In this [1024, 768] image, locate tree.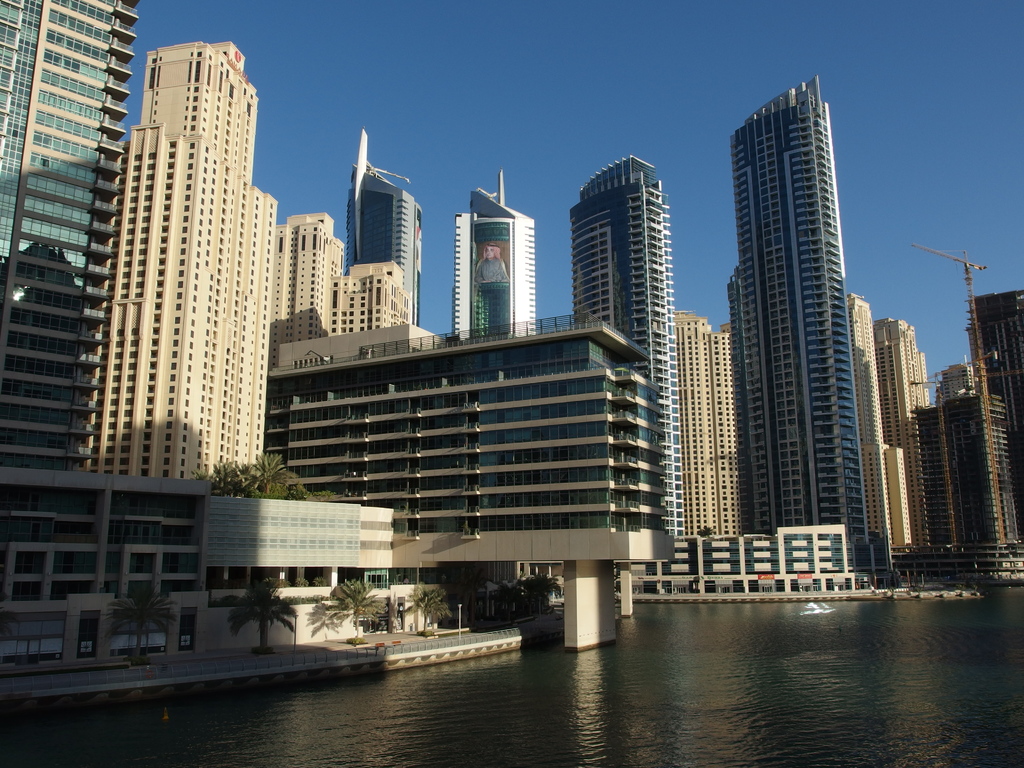
Bounding box: (left=99, top=580, right=172, bottom=656).
